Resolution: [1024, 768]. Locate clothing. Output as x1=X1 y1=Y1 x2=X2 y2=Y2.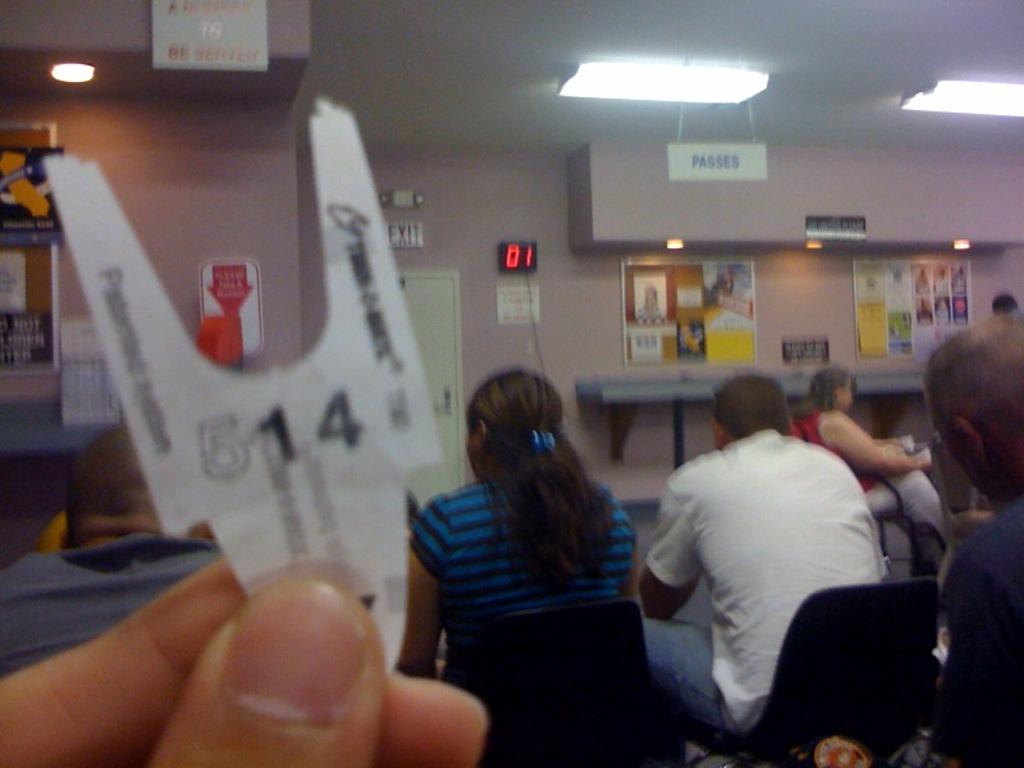
x1=637 y1=394 x2=916 y2=753.
